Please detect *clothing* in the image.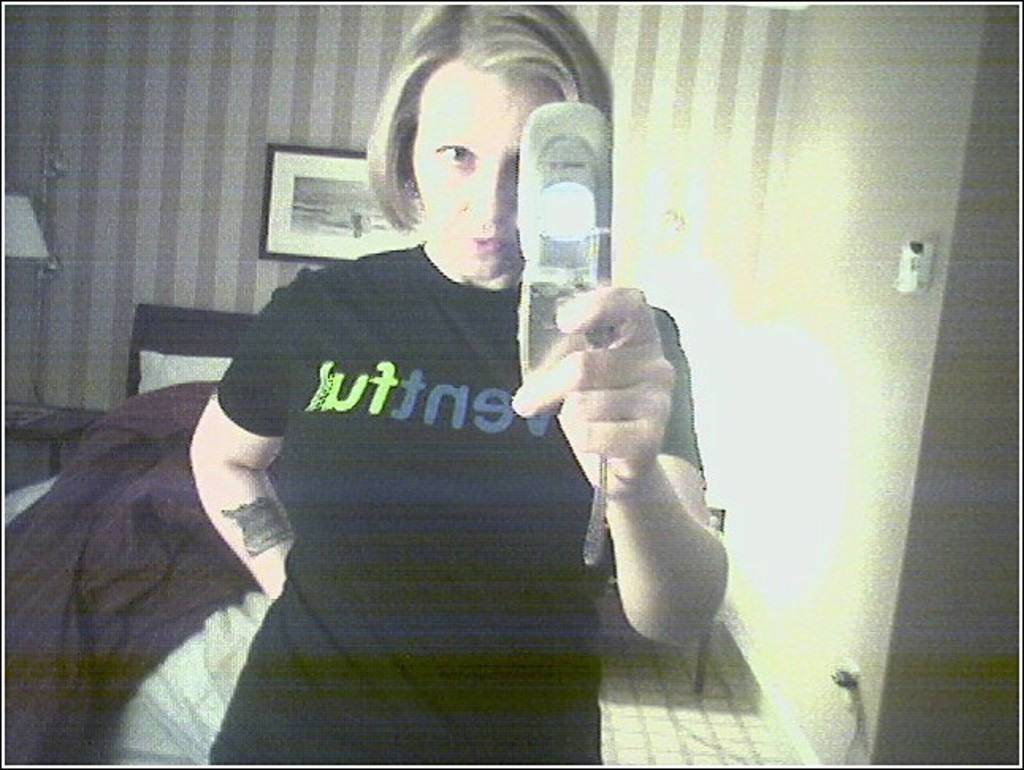
{"left": 216, "top": 241, "right": 702, "bottom": 768}.
